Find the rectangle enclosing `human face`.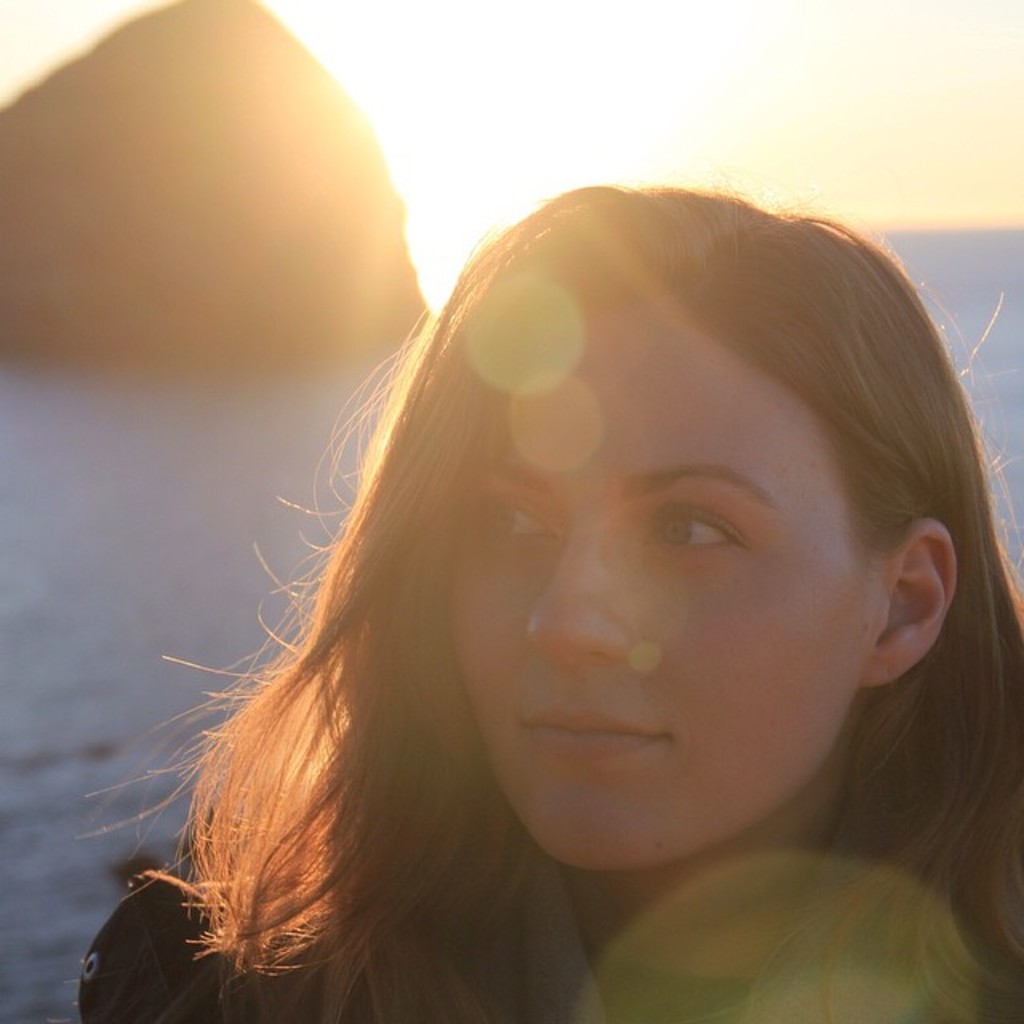
box=[456, 291, 890, 861].
